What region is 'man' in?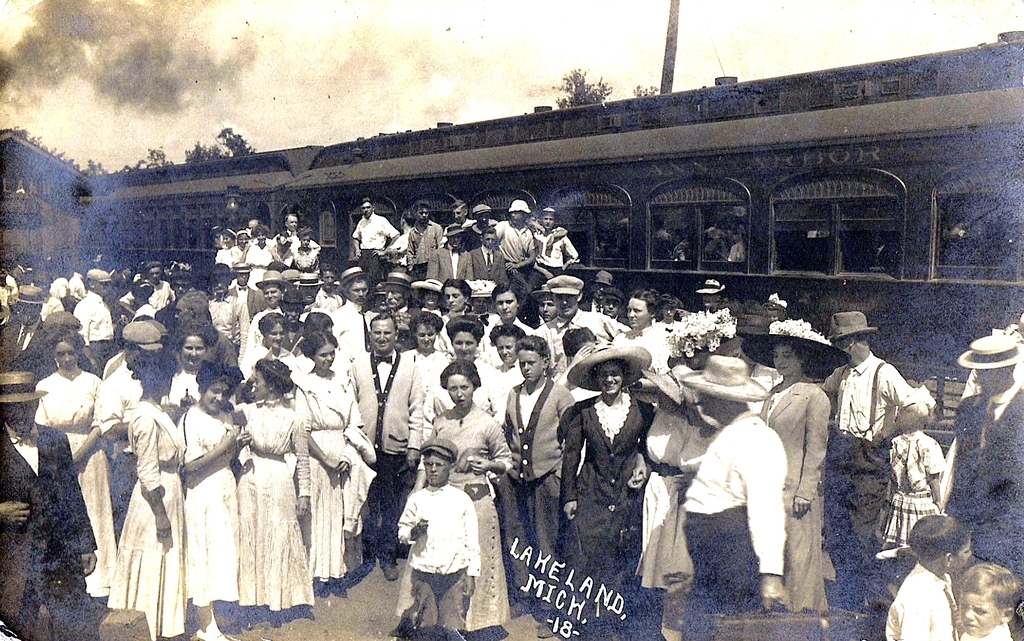
l=373, t=210, r=411, b=260.
